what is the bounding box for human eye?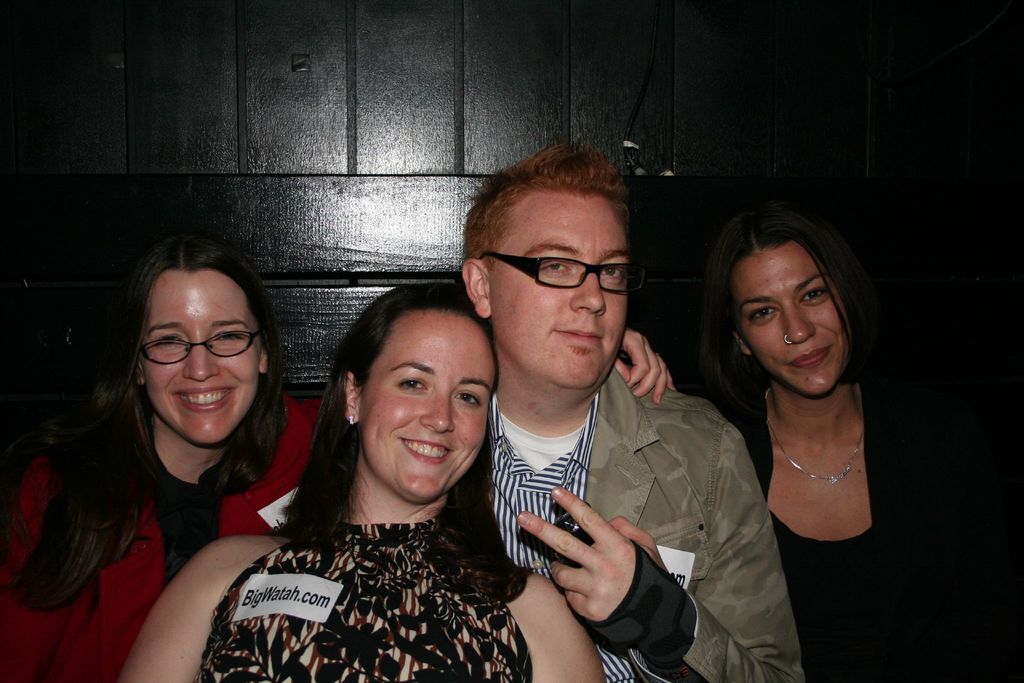
x1=795 y1=288 x2=830 y2=303.
